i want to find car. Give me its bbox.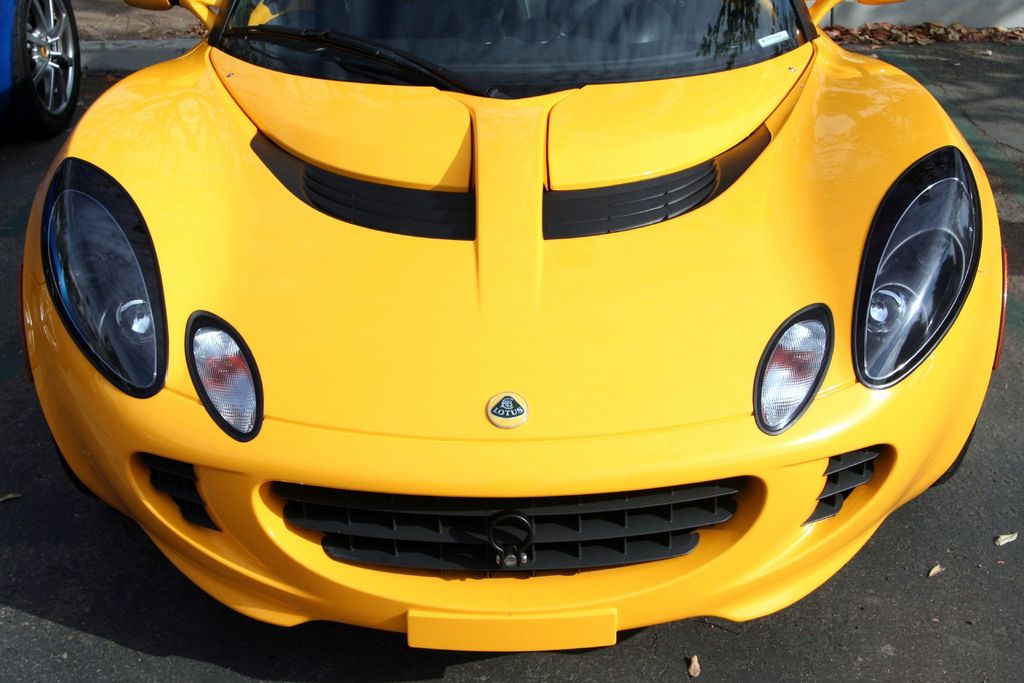
{"left": 0, "top": 0, "right": 100, "bottom": 145}.
